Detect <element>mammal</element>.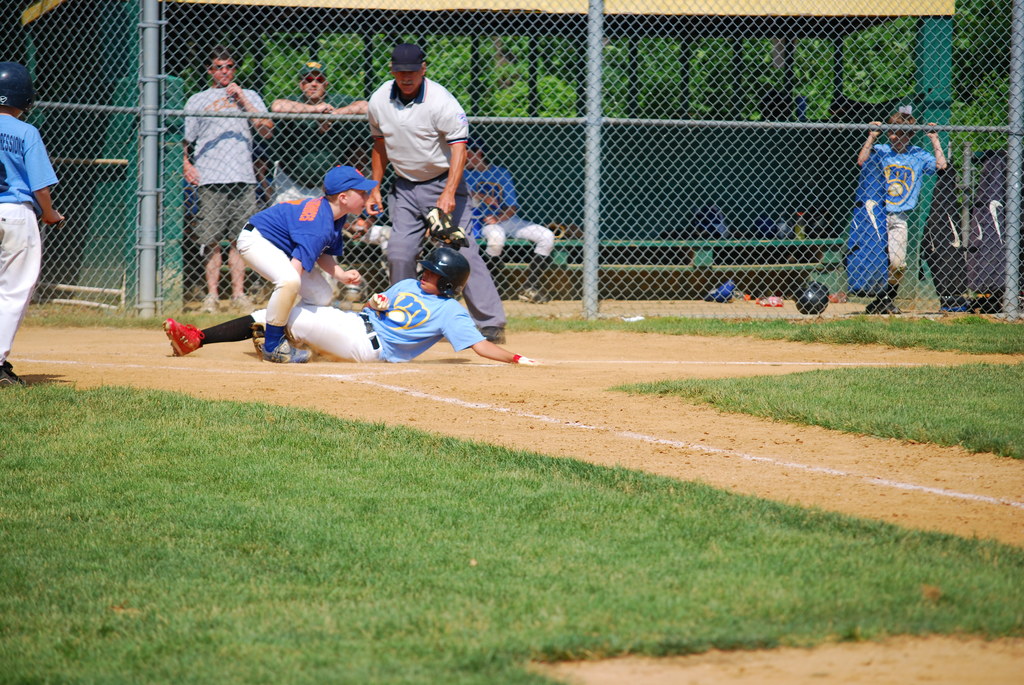
Detected at crop(858, 111, 947, 314).
